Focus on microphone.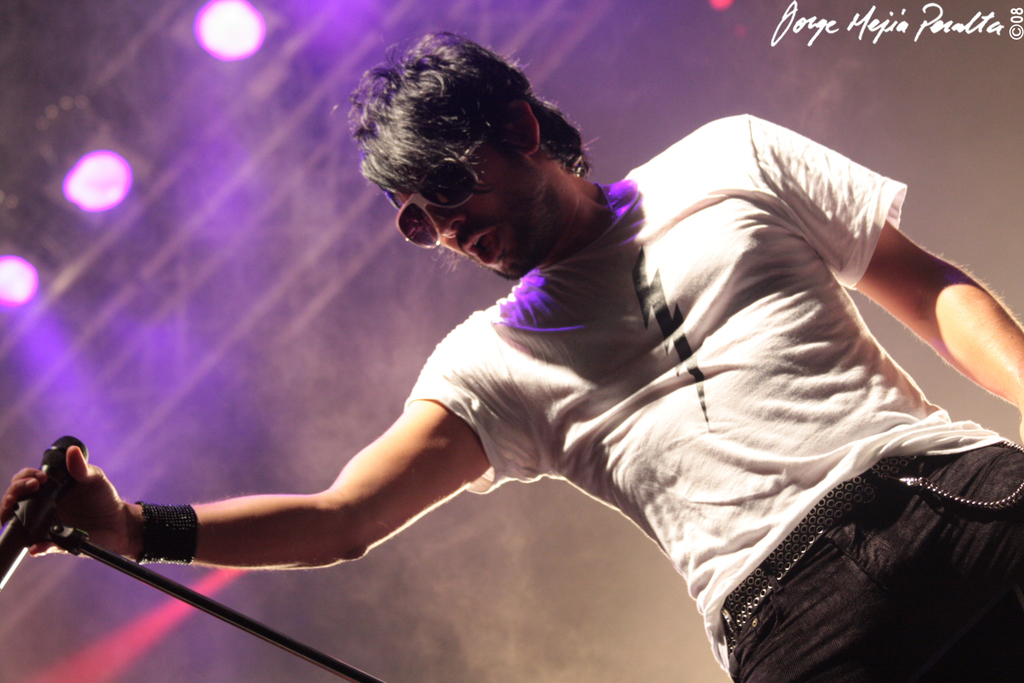
Focused at BBox(0, 434, 86, 588).
